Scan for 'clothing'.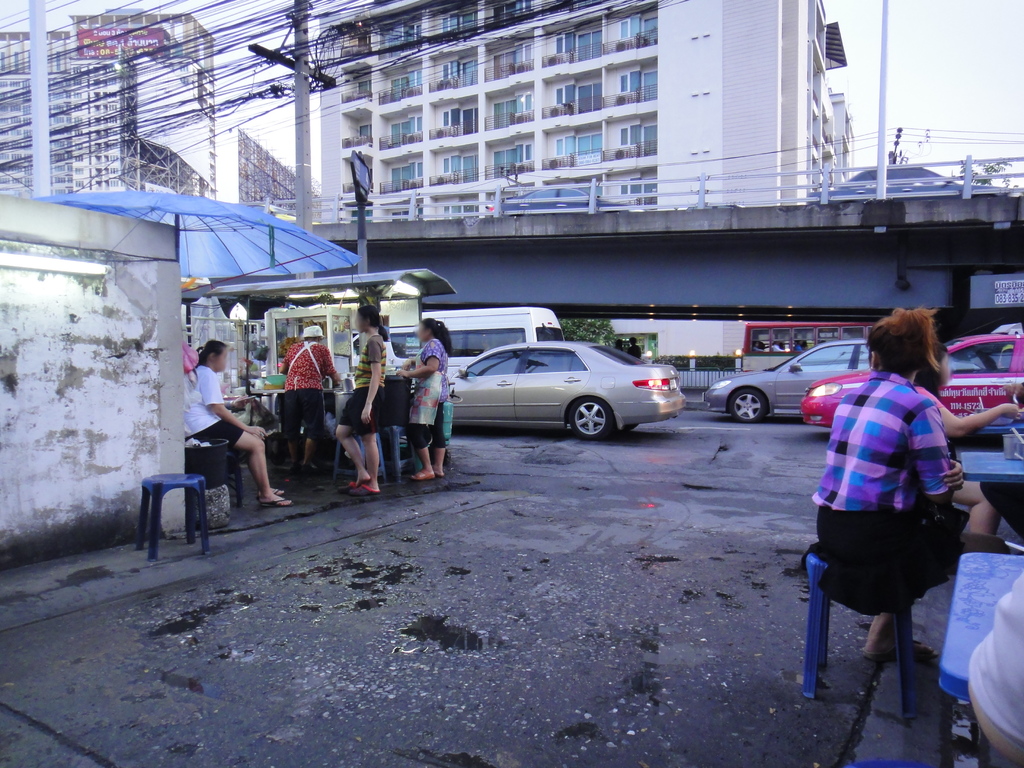
Scan result: (left=811, top=369, right=971, bottom=603).
